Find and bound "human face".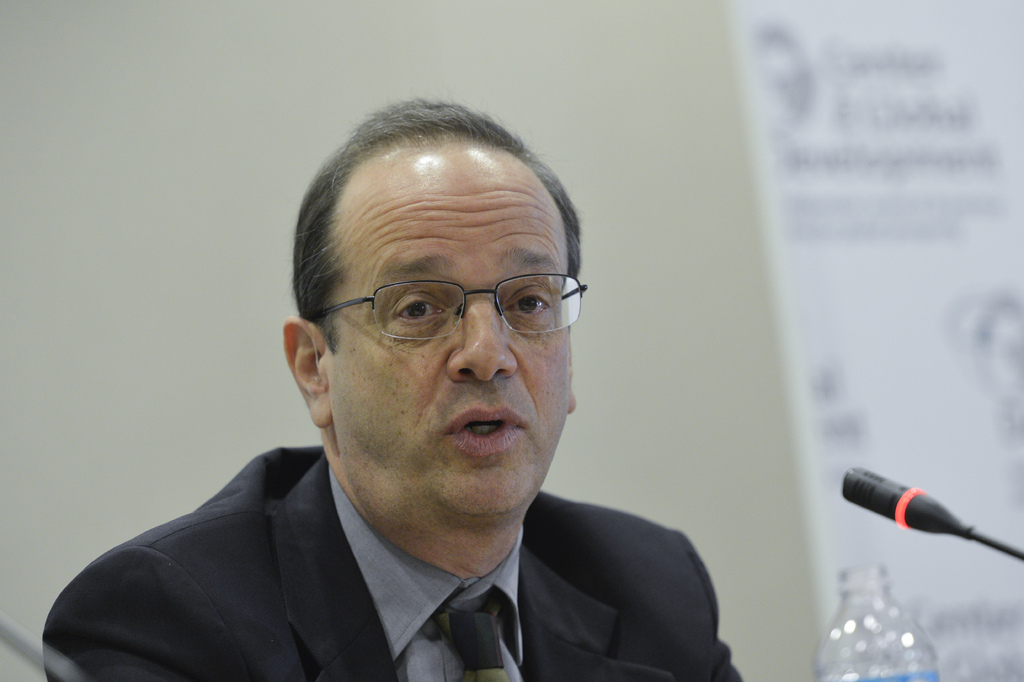
Bound: crop(328, 147, 569, 519).
